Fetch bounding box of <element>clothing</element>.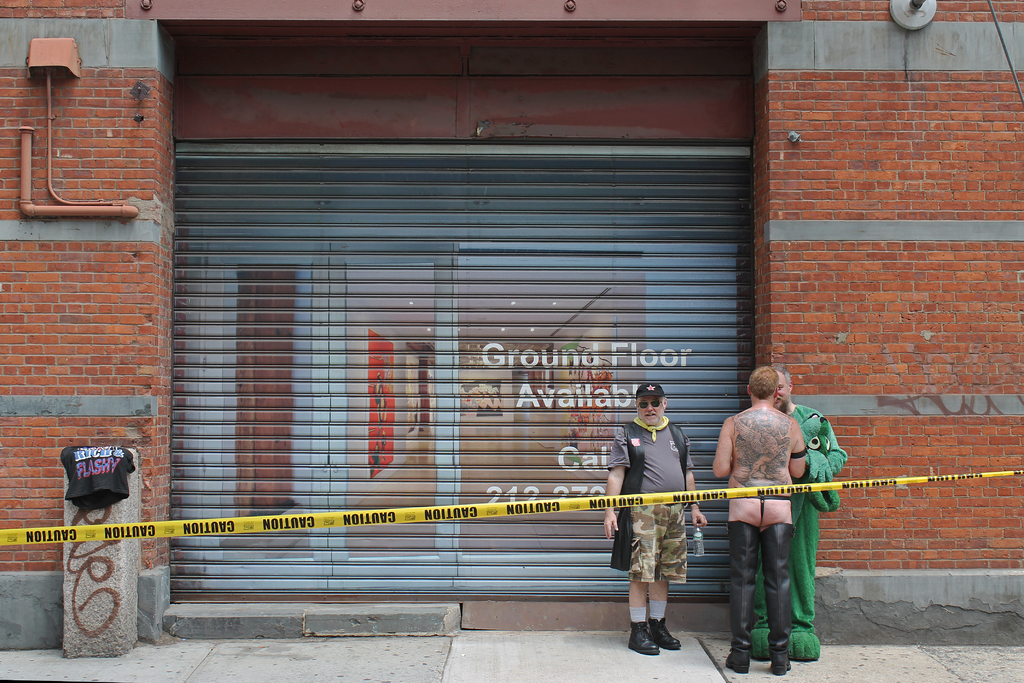
Bbox: bbox=(602, 409, 706, 582).
